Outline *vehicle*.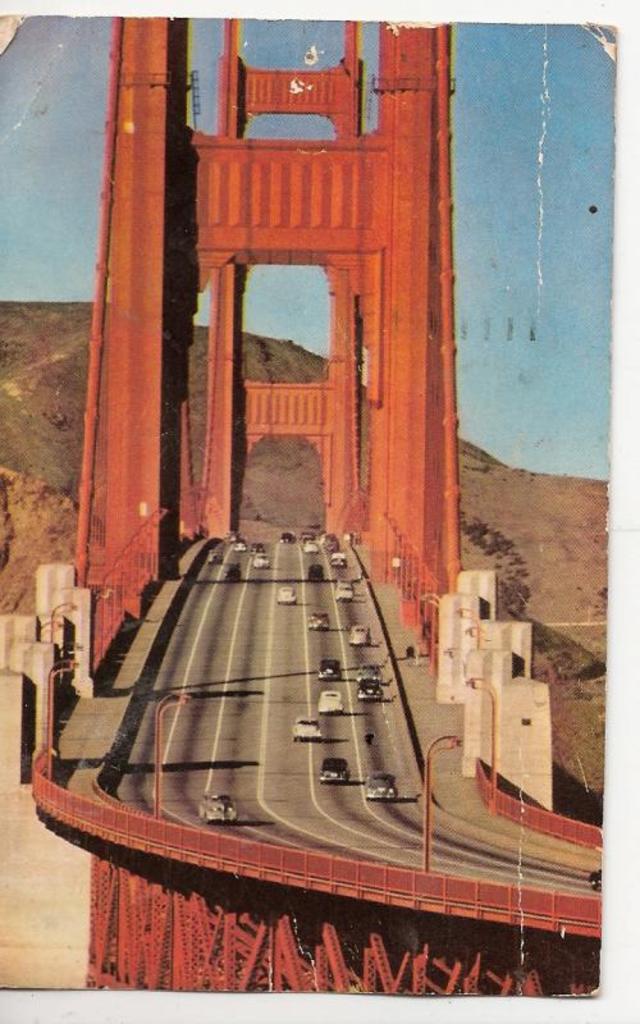
Outline: (307,566,321,585).
